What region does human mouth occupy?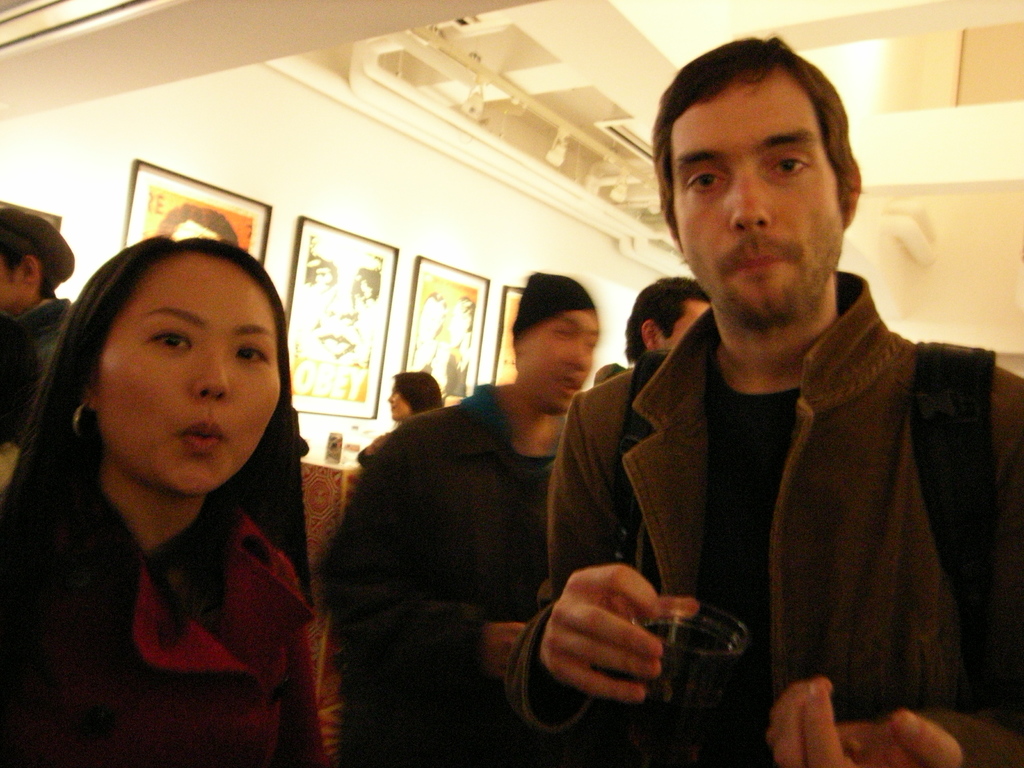
(732, 252, 800, 278).
